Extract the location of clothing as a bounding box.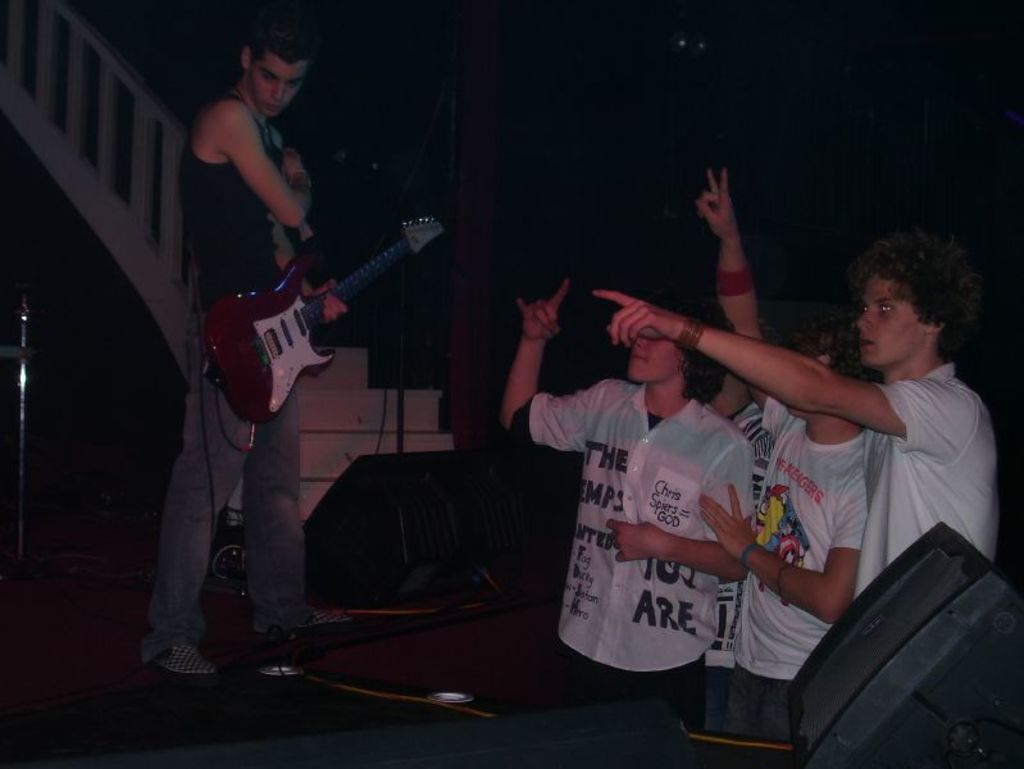
132 90 306 659.
